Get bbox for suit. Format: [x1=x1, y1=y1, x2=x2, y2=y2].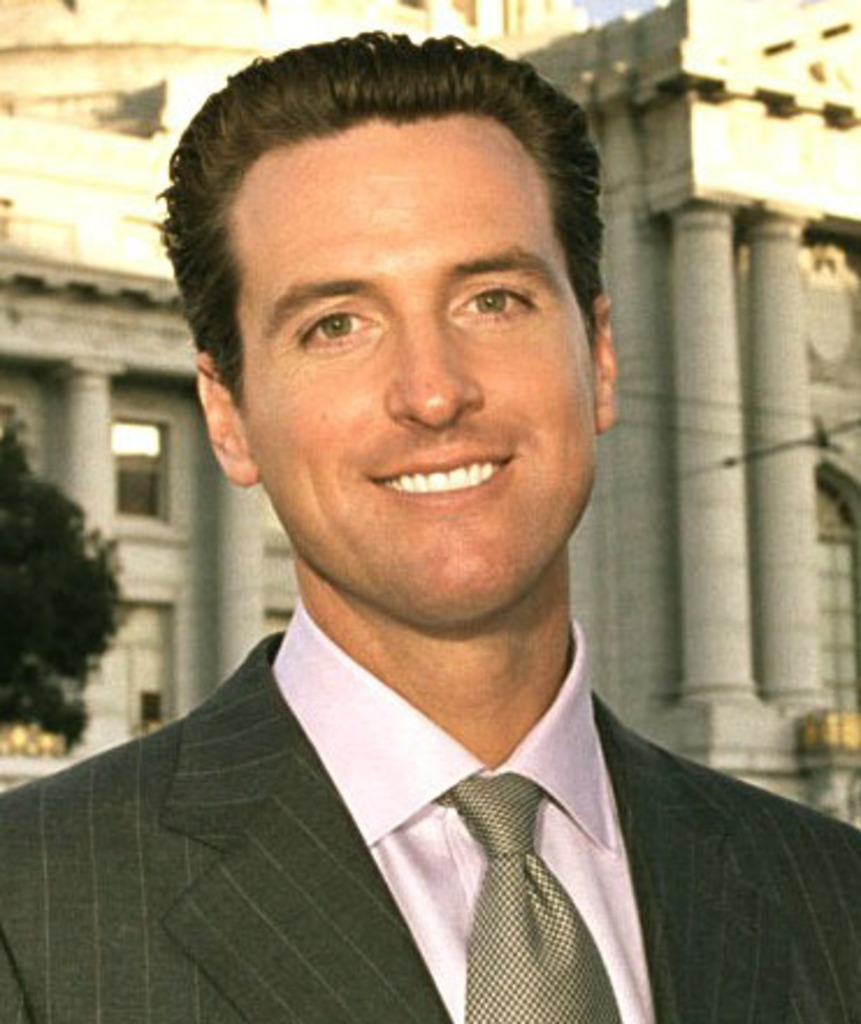
[x1=0, y1=585, x2=842, y2=1008].
